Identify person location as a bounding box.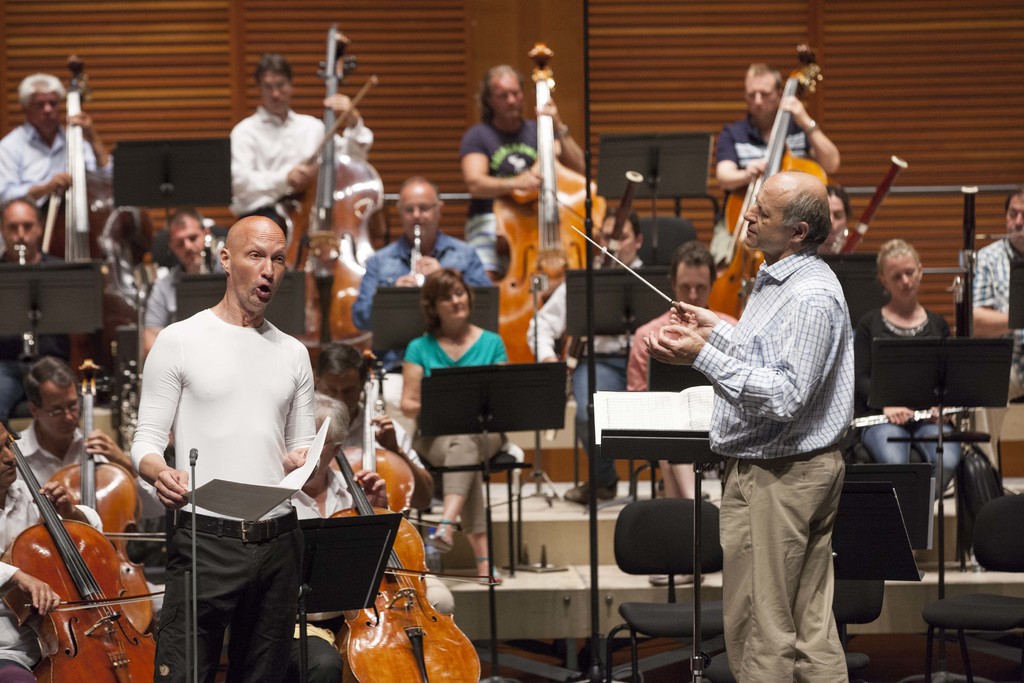
(0,72,117,265).
